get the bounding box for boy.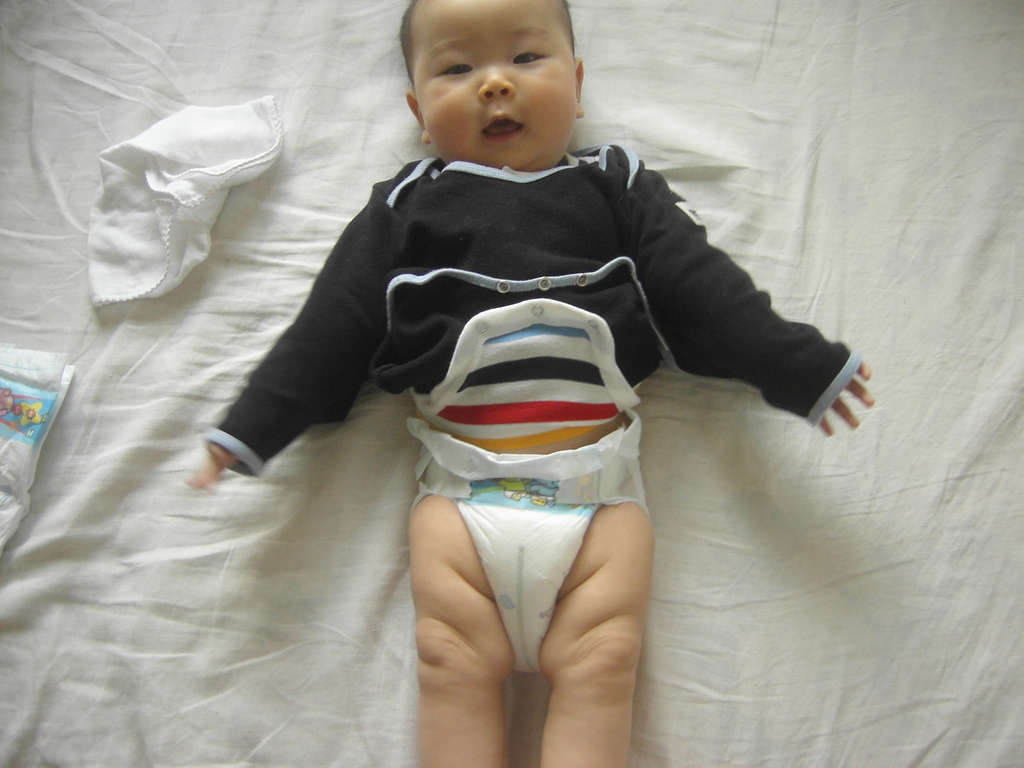
[left=105, top=31, right=832, bottom=693].
